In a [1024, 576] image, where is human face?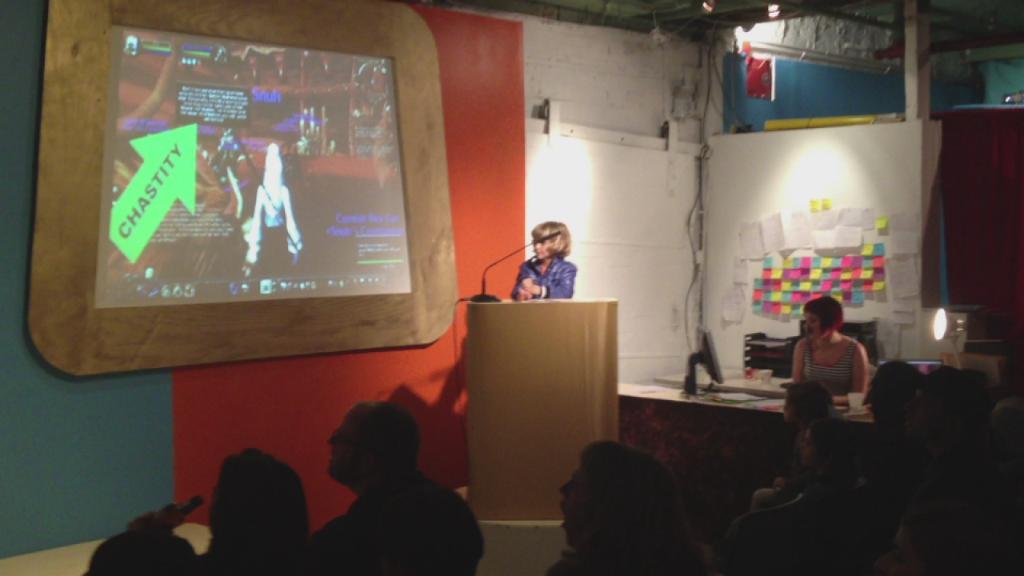
326, 406, 369, 483.
